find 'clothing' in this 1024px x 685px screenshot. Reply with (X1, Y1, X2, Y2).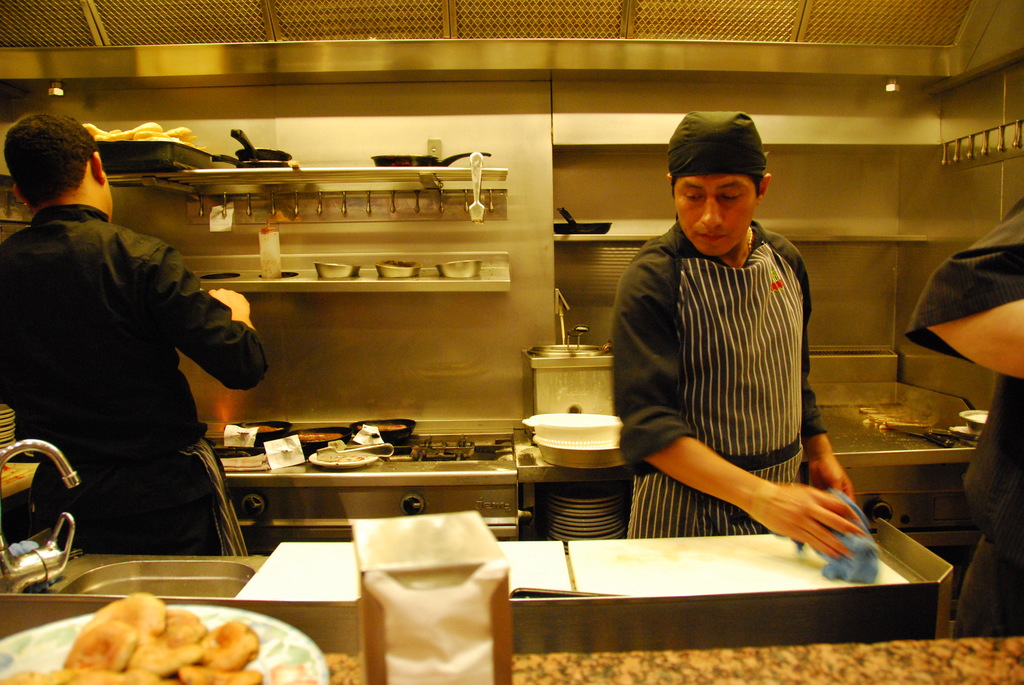
(625, 219, 827, 537).
